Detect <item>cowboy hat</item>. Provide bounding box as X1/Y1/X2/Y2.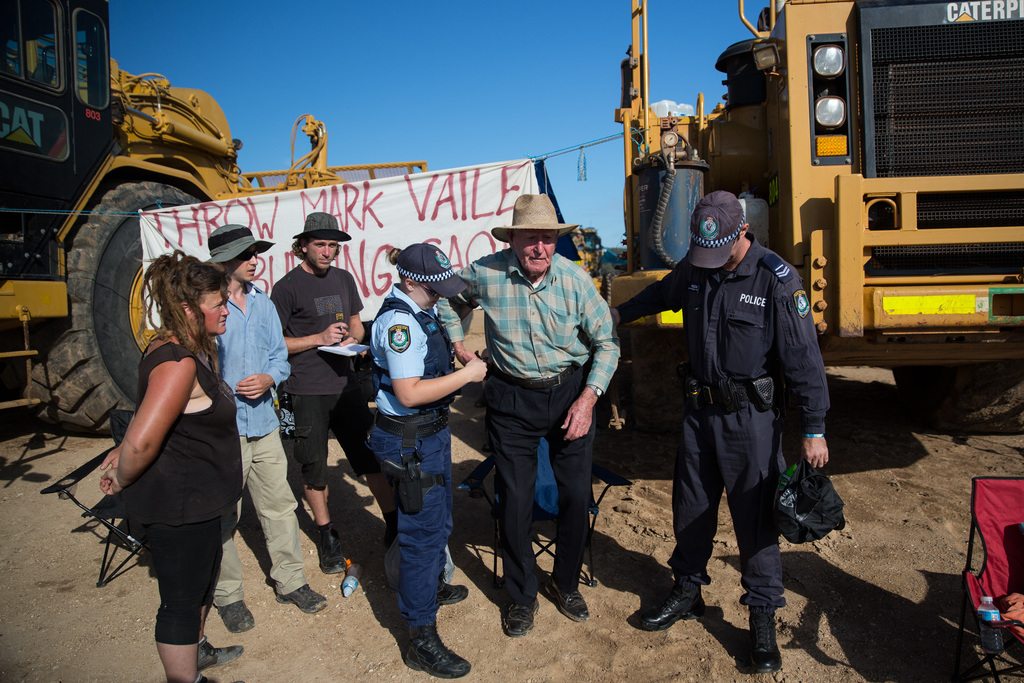
204/222/278/270.
